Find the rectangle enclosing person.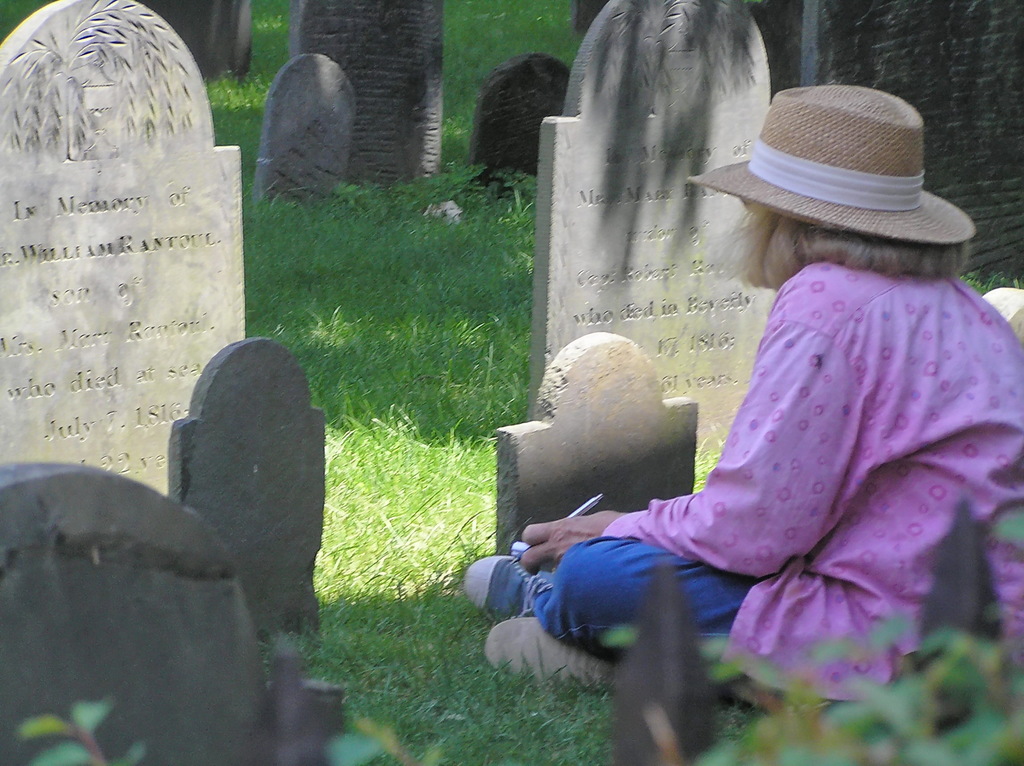
(448,84,1023,682).
